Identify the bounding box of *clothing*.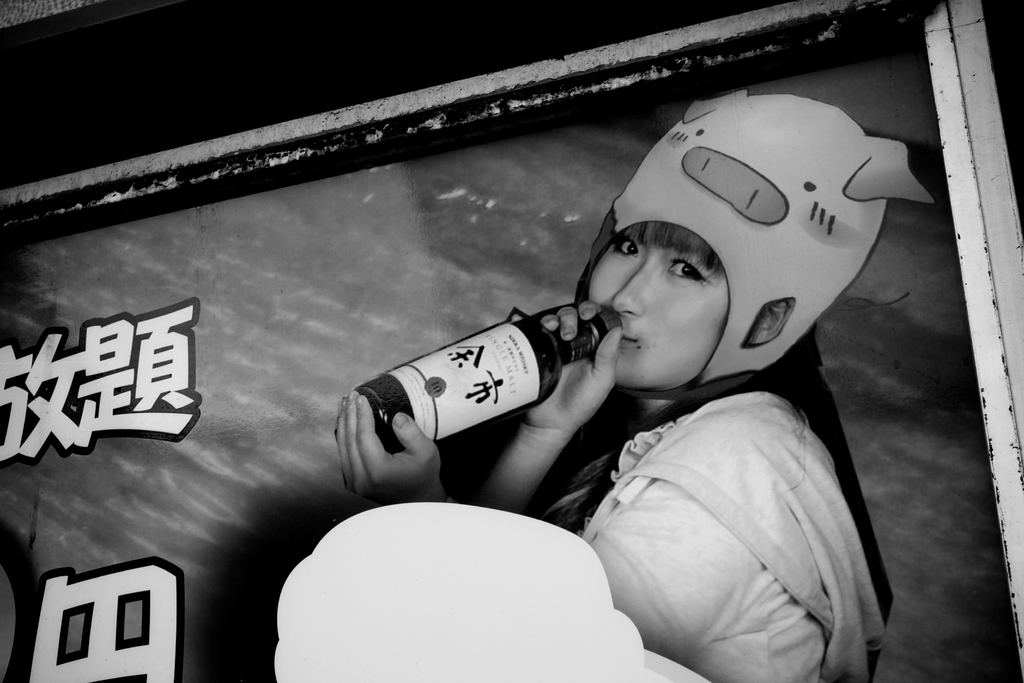
(left=580, top=390, right=886, bottom=682).
